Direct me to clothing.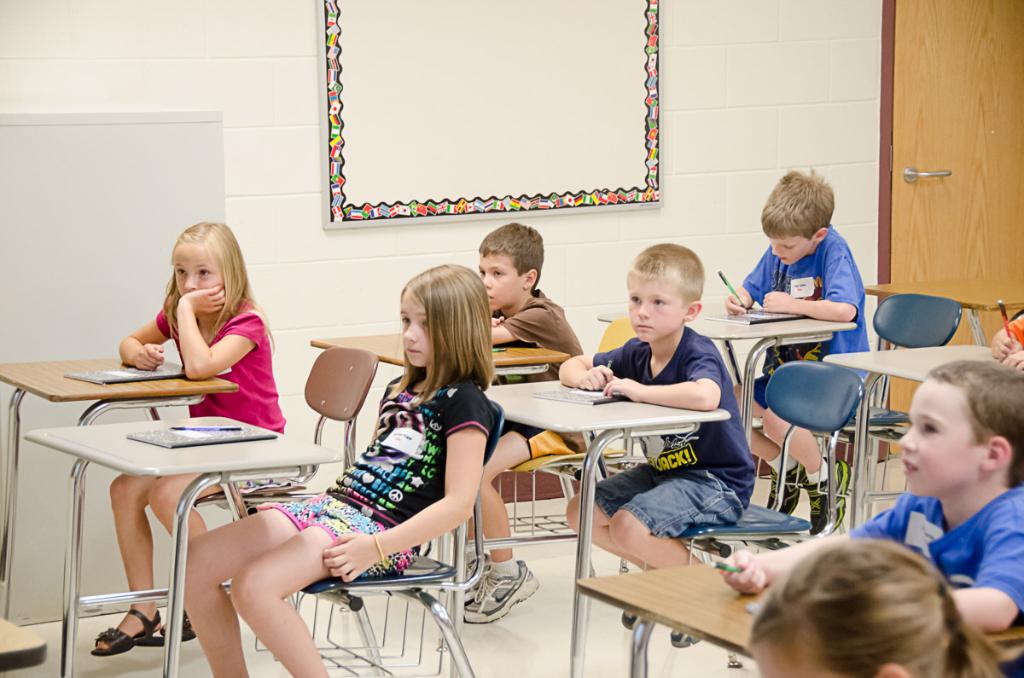
Direction: [left=743, top=219, right=885, bottom=418].
